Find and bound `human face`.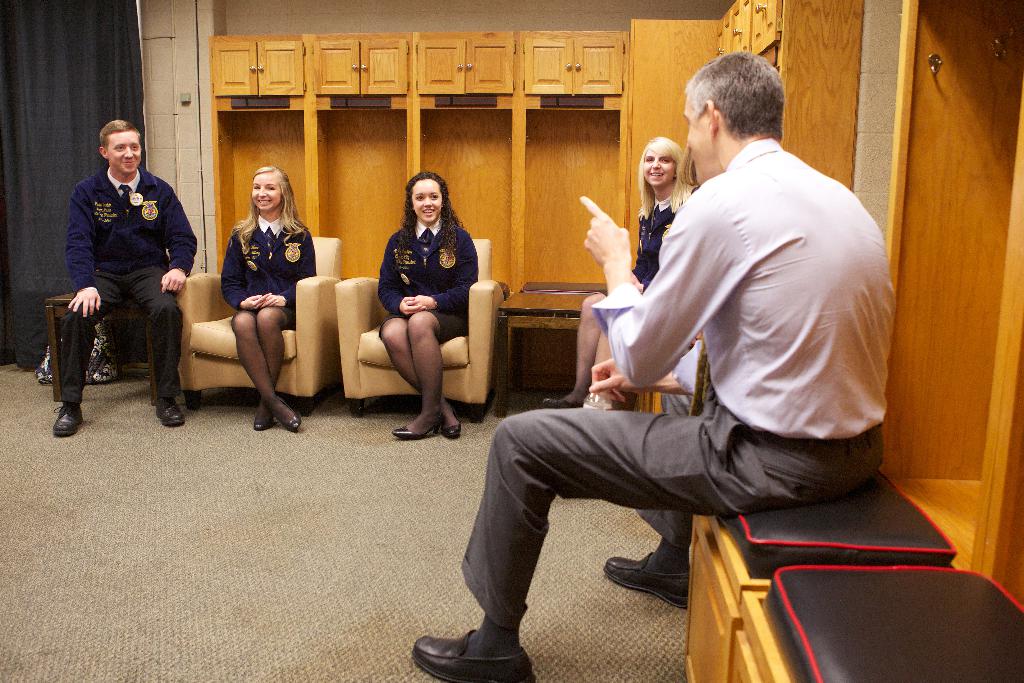
Bound: x1=409, y1=177, x2=445, y2=227.
